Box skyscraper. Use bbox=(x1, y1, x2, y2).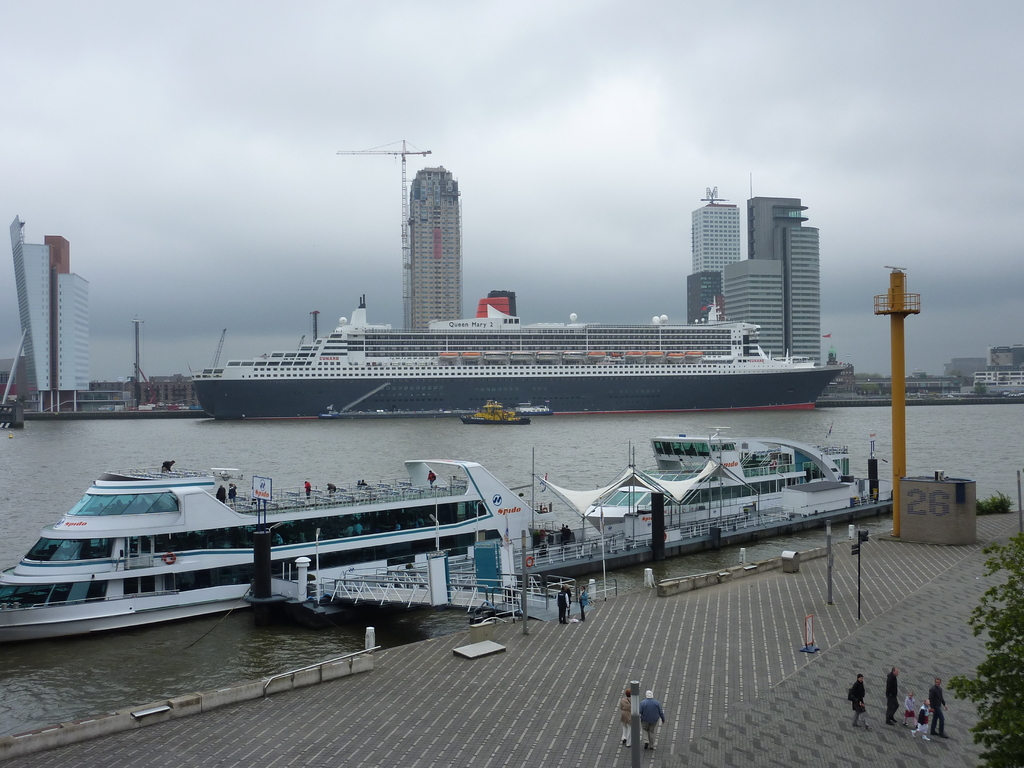
bbox=(689, 188, 739, 320).
